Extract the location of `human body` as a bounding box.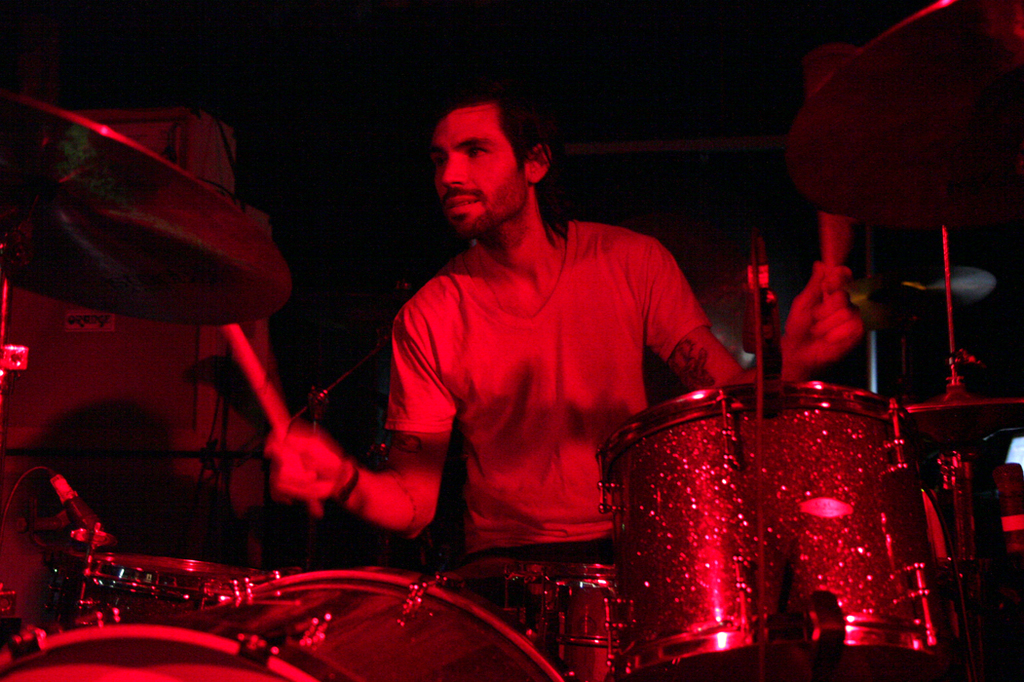
[left=366, top=72, right=700, bottom=625].
